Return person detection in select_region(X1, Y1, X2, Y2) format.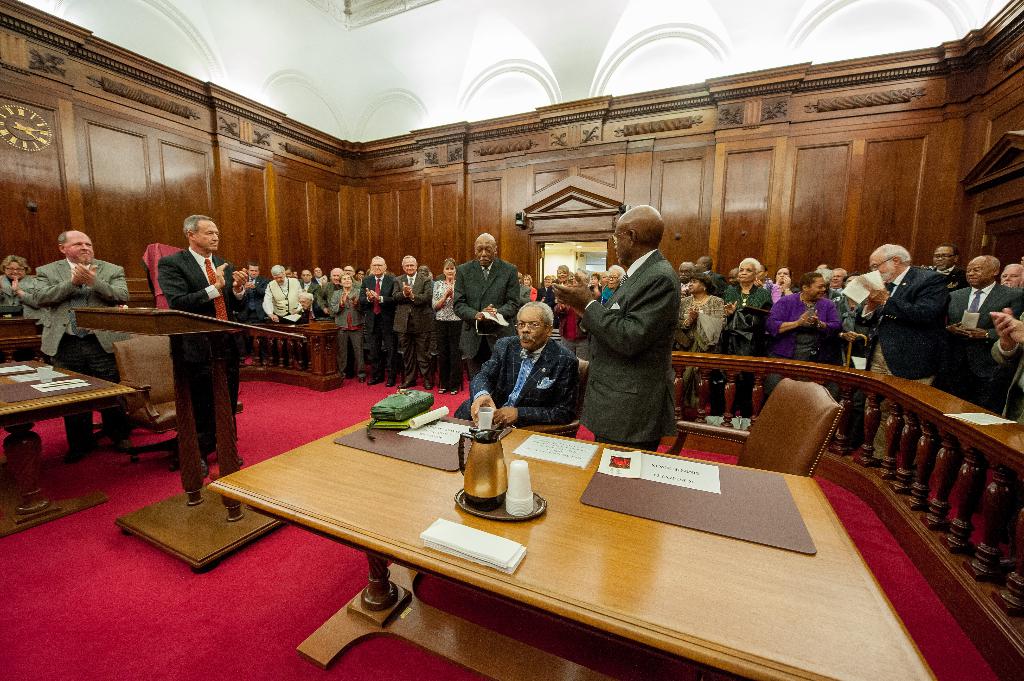
select_region(259, 264, 305, 324).
